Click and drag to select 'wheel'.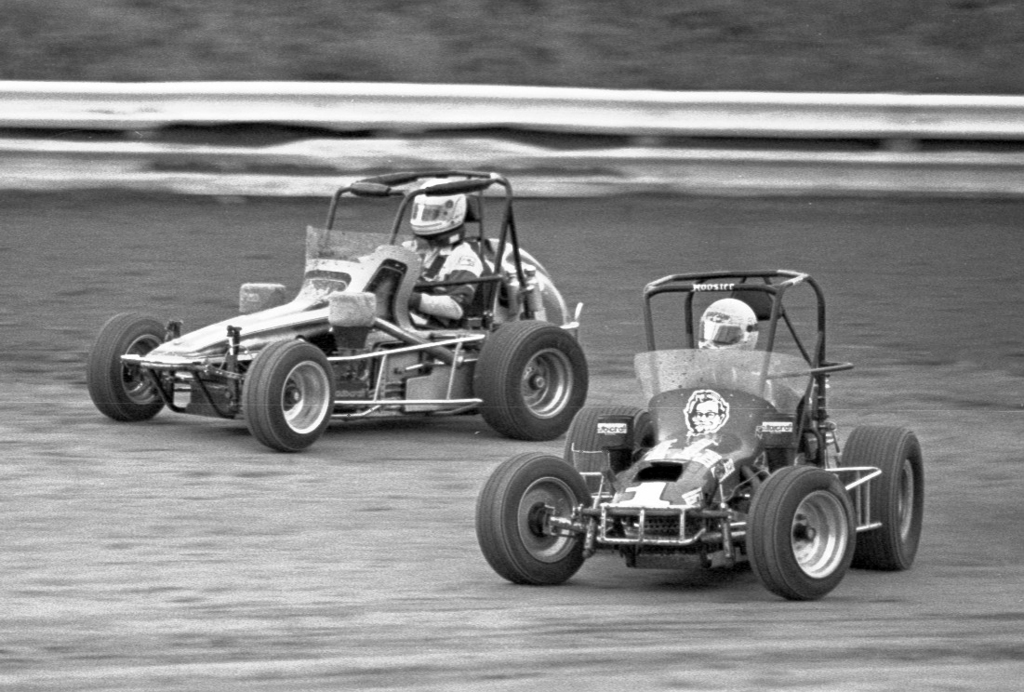
Selection: [left=564, top=403, right=654, bottom=499].
